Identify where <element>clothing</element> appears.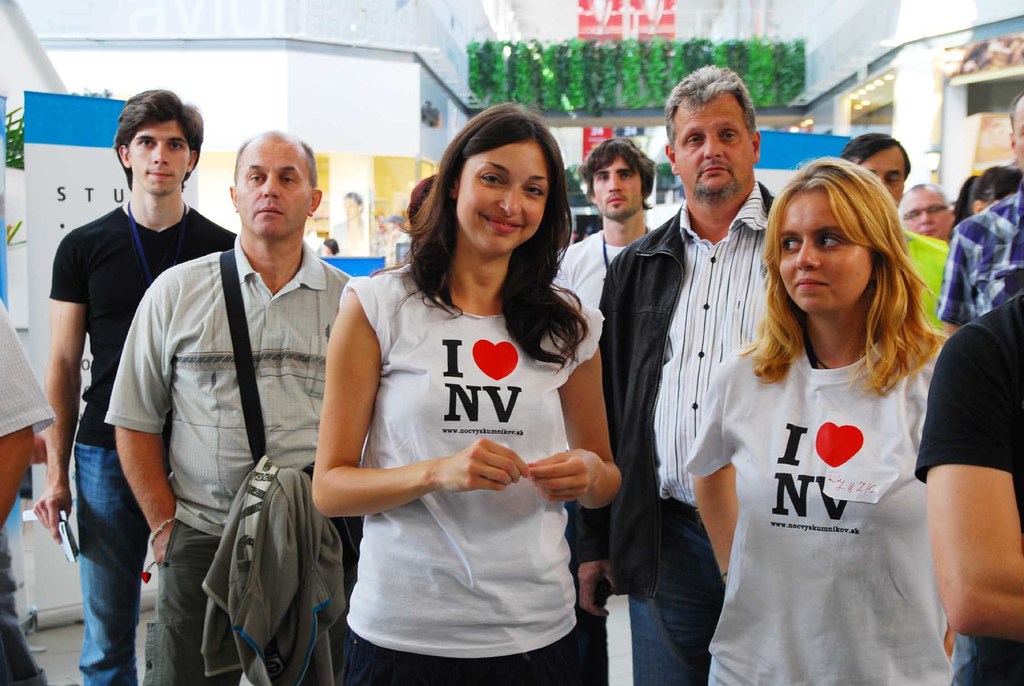
Appears at crop(684, 333, 952, 685).
